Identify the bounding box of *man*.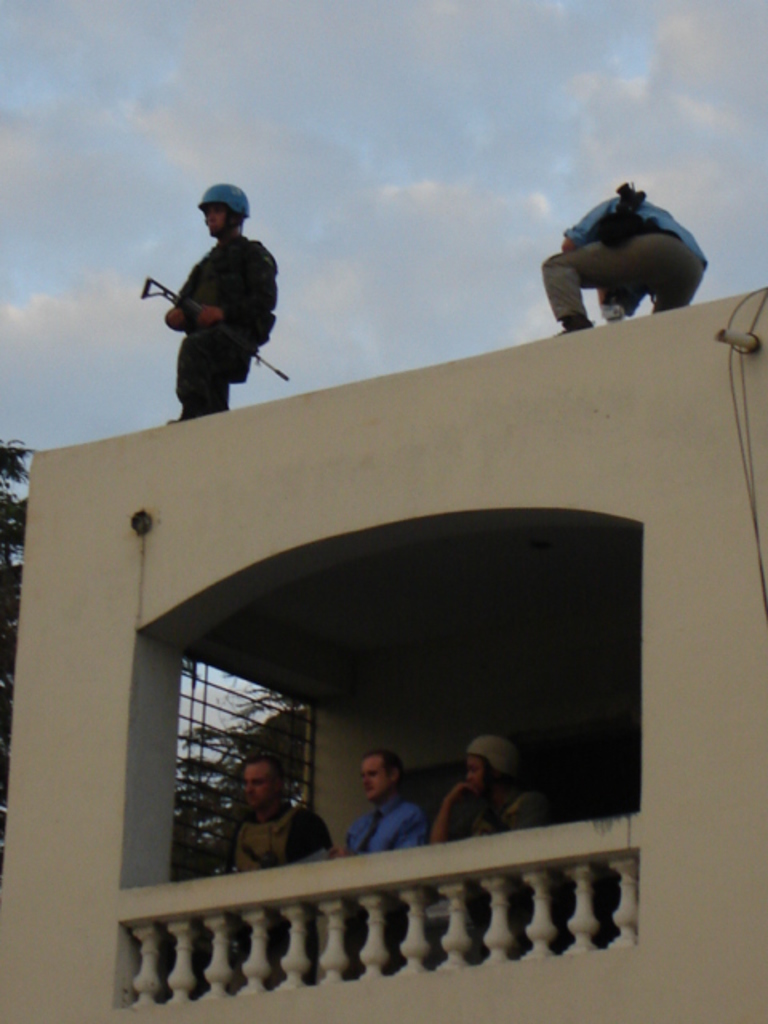
<region>344, 758, 422, 853</region>.
